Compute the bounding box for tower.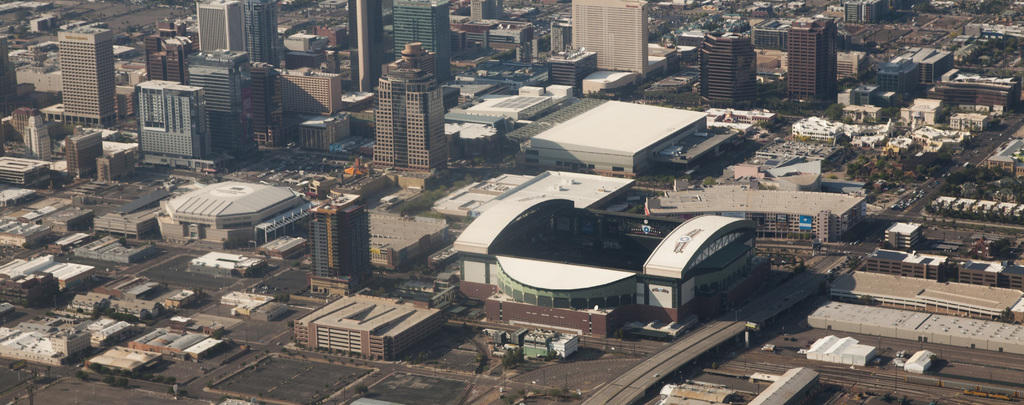
box=[305, 195, 386, 287].
